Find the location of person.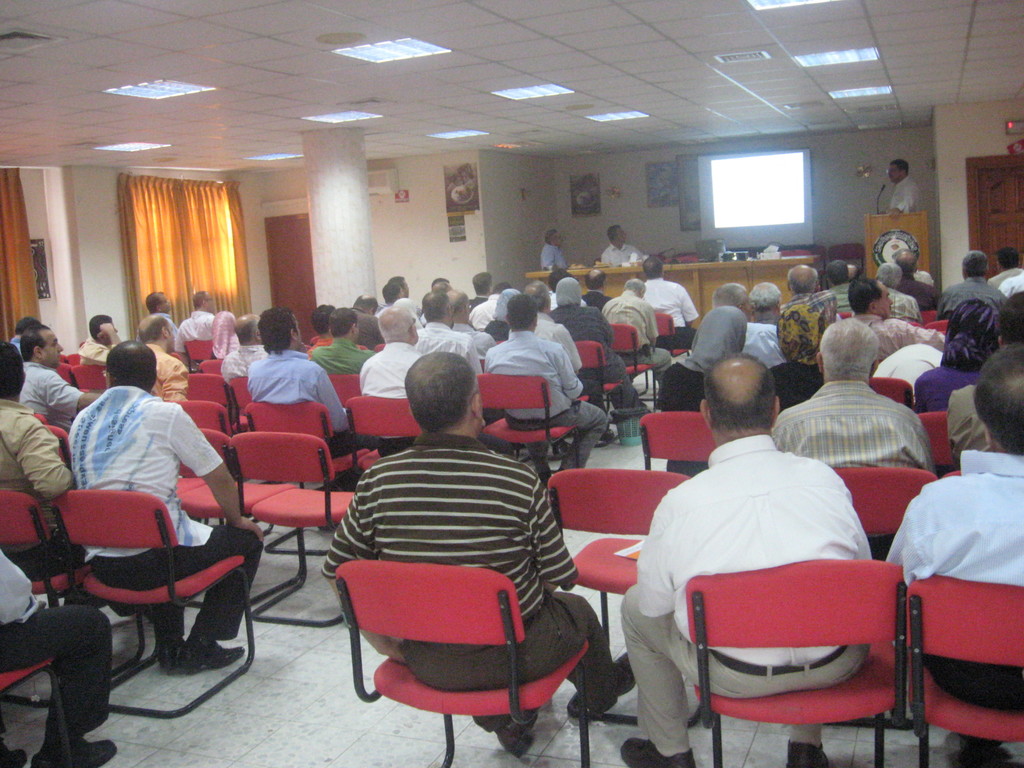
Location: [653, 303, 749, 472].
